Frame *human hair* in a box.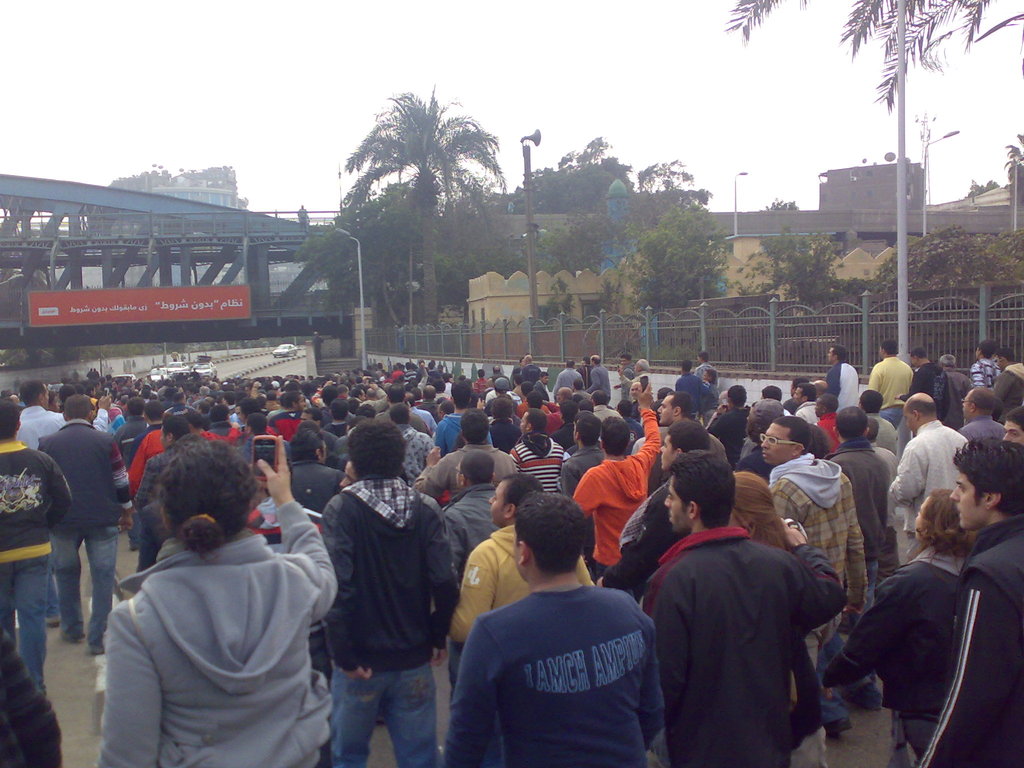
[970,383,1006,412].
